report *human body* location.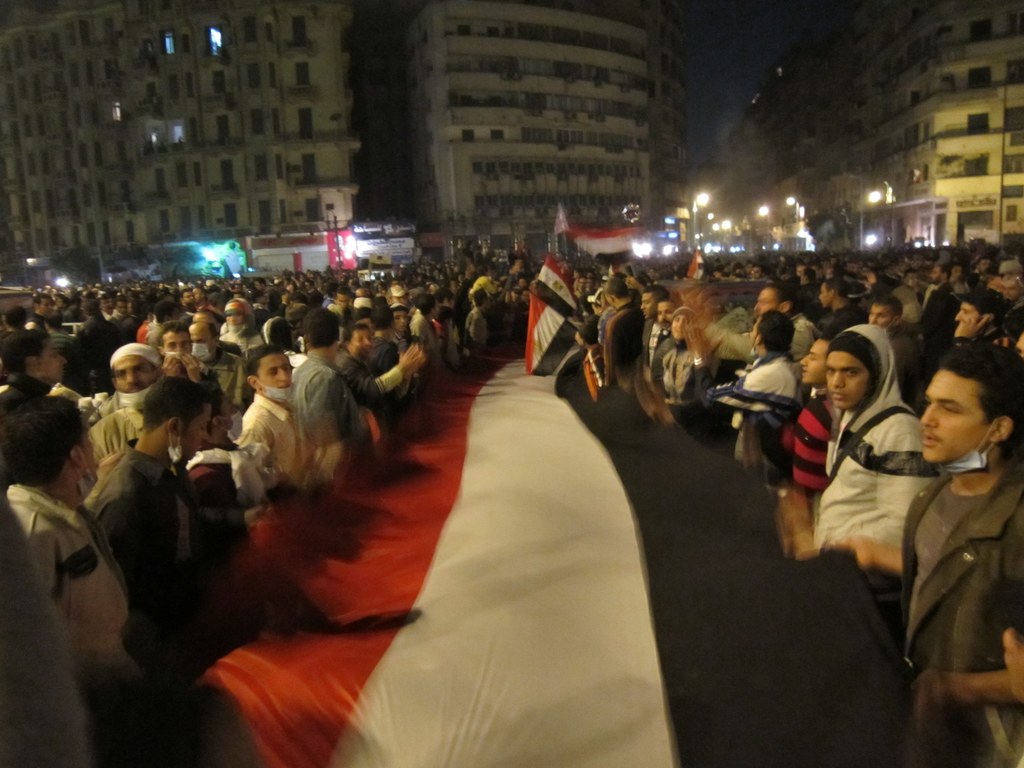
Report: [x1=223, y1=292, x2=260, y2=354].
